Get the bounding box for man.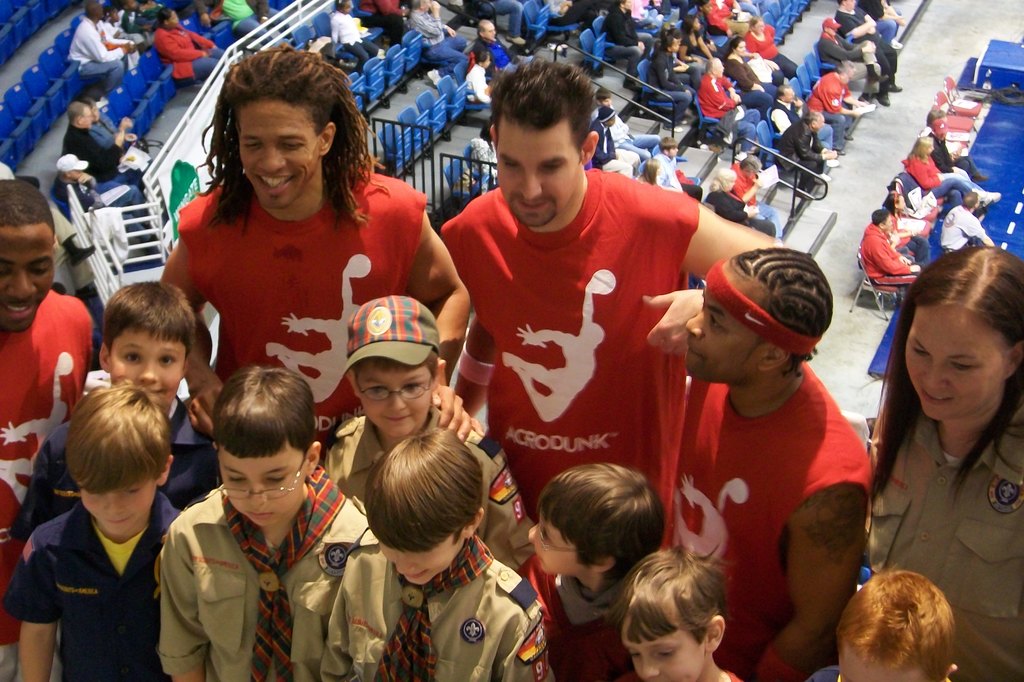
164 44 470 444.
